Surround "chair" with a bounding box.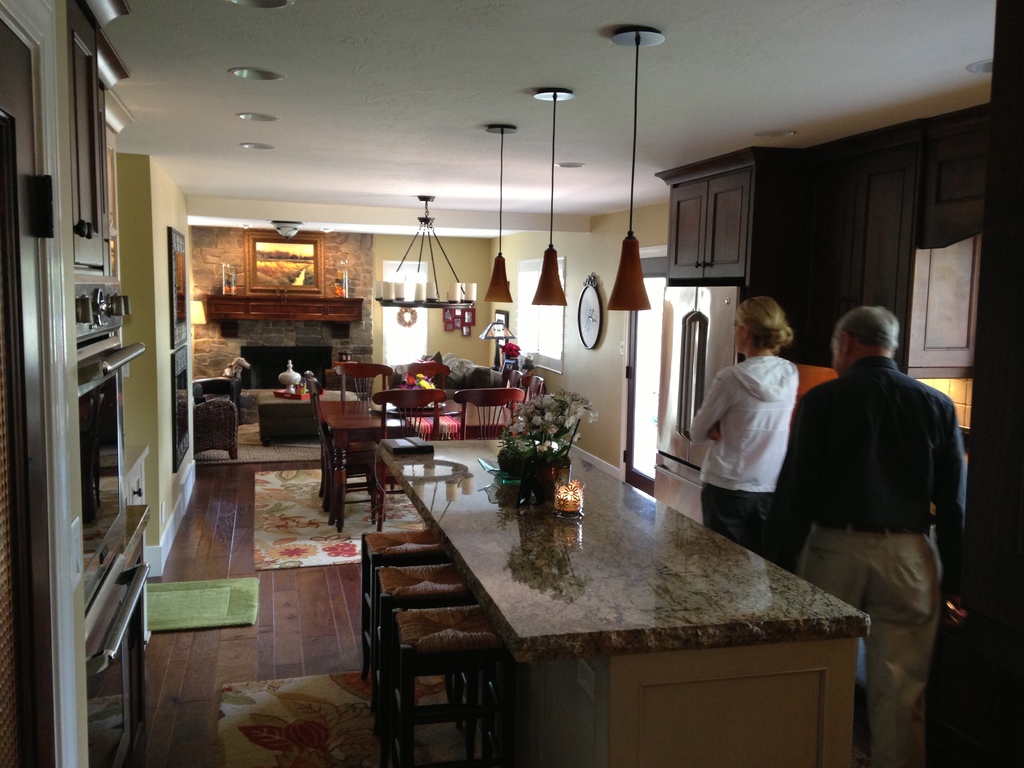
531/373/542/404.
